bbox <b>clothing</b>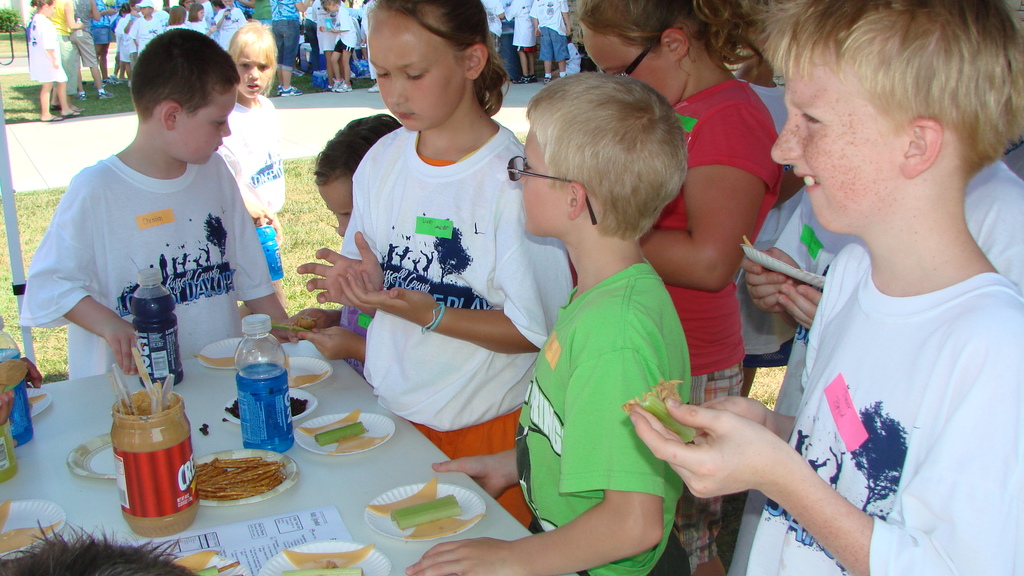
779:153:1023:390
